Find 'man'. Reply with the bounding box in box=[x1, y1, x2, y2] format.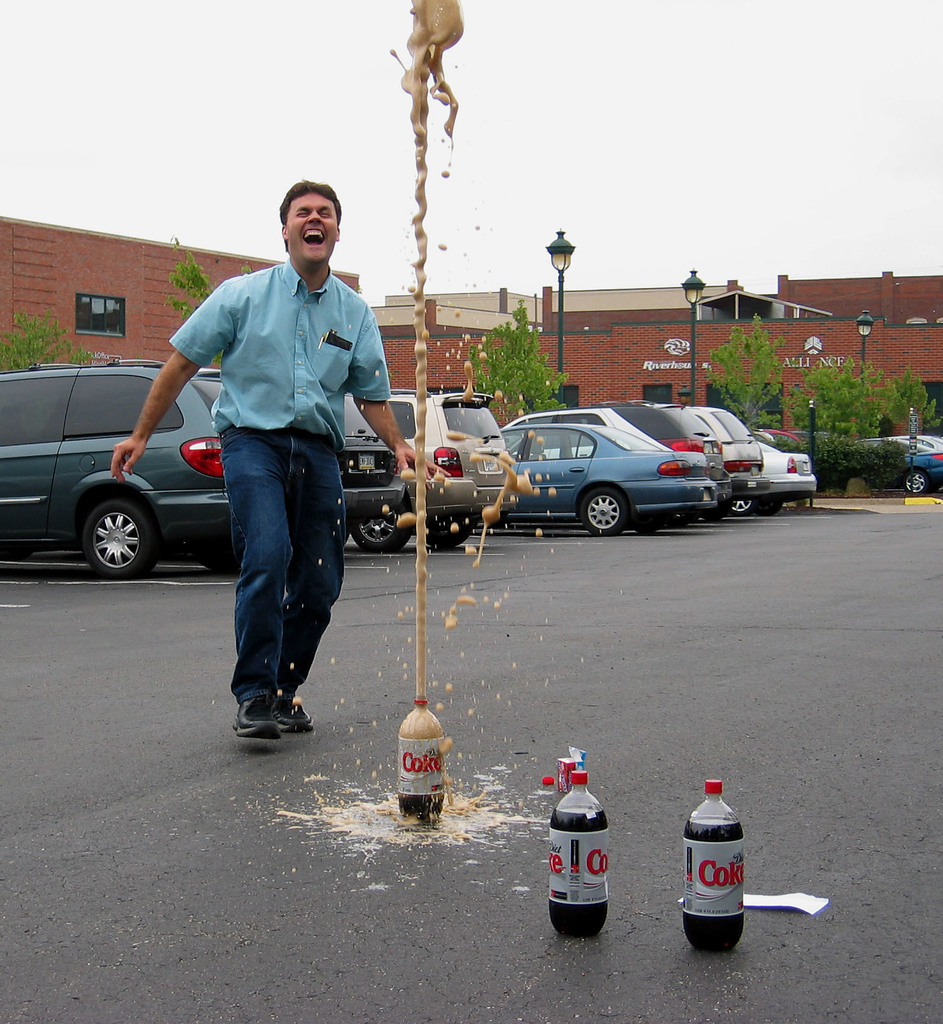
box=[152, 190, 398, 731].
